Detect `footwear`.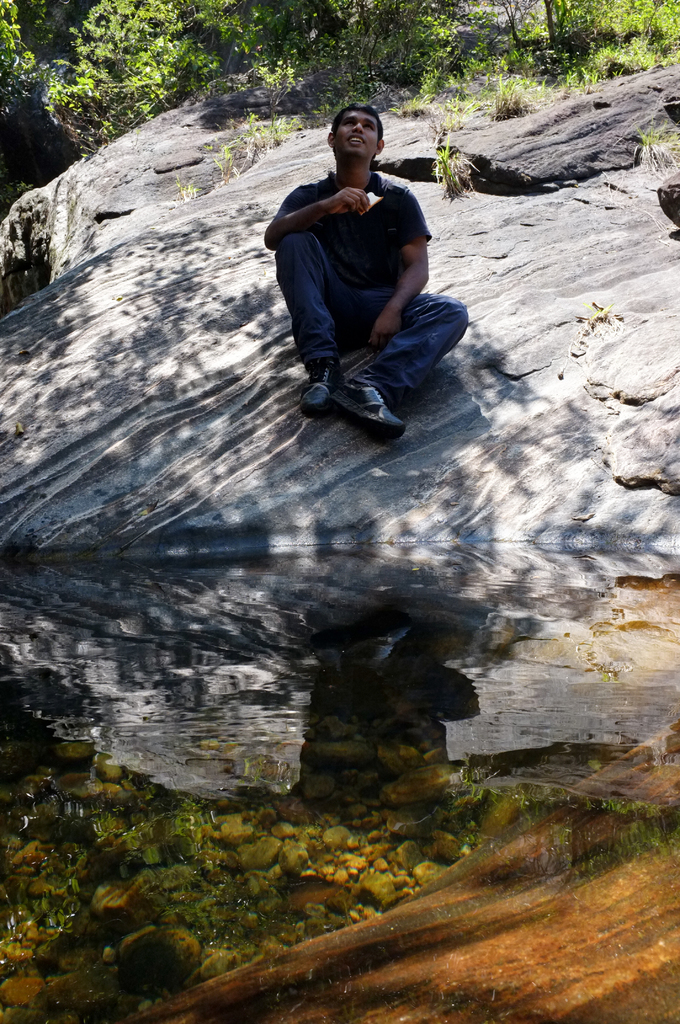
Detected at left=326, top=387, right=405, bottom=434.
